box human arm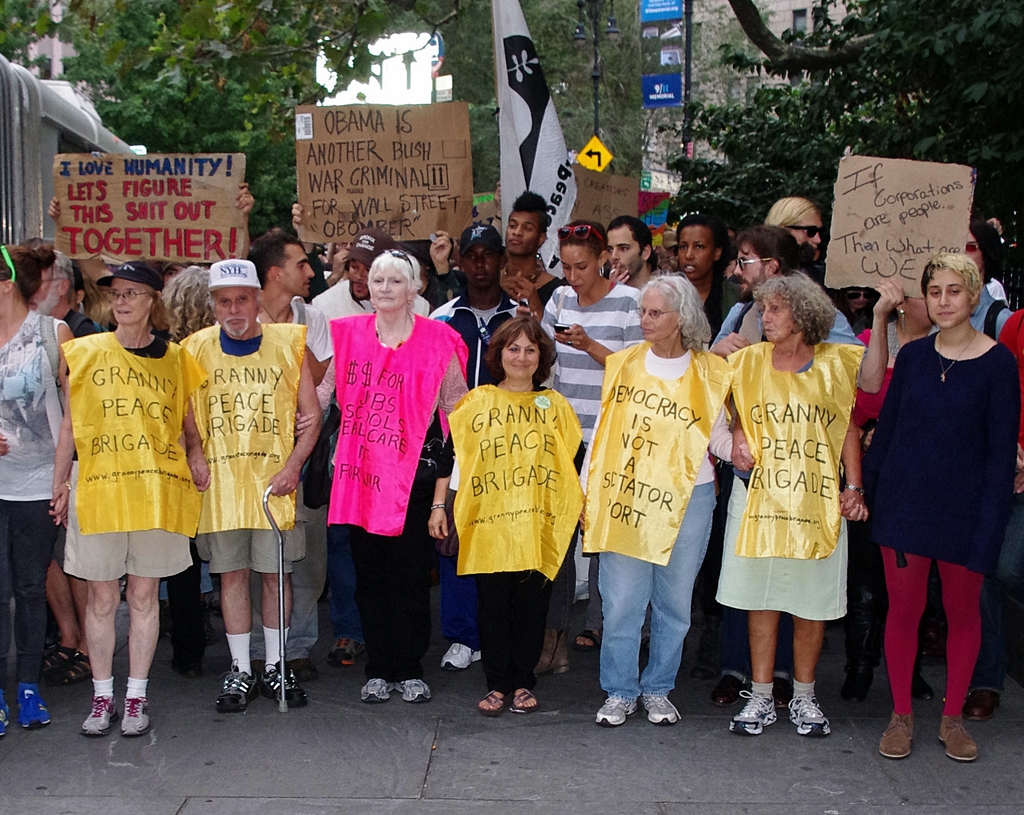
{"left": 0, "top": 435, "right": 7, "bottom": 459}
